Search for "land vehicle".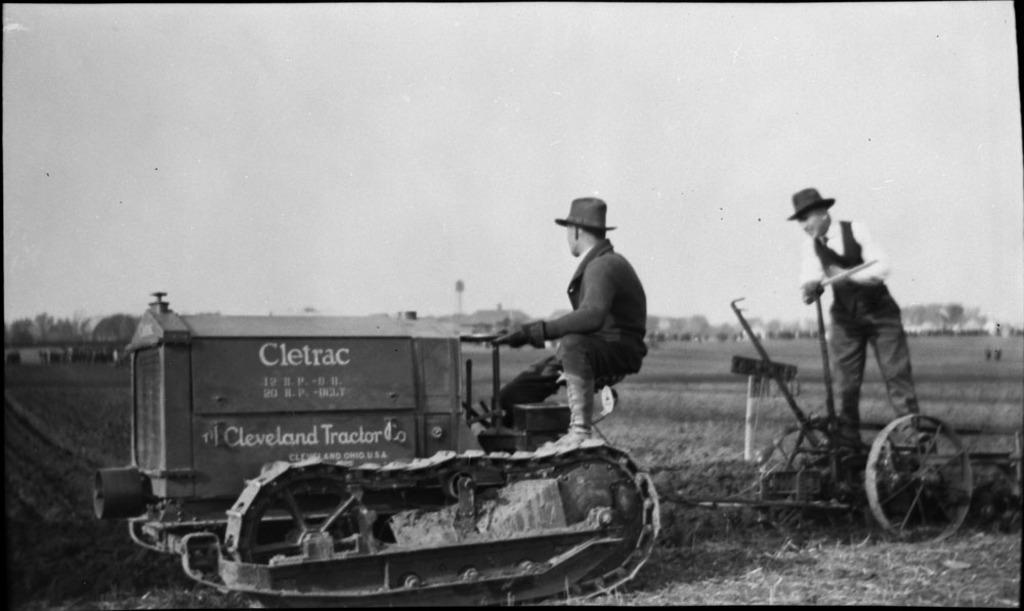
Found at BBox(63, 307, 684, 596).
